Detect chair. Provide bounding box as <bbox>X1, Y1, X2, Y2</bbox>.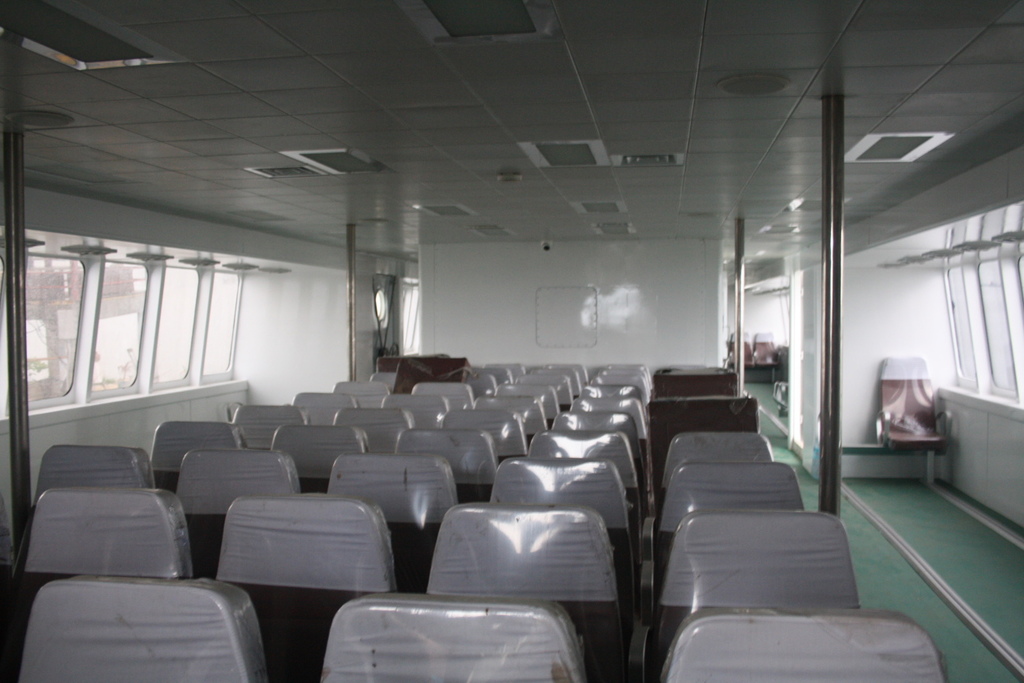
<bbox>525, 425, 646, 547</bbox>.
